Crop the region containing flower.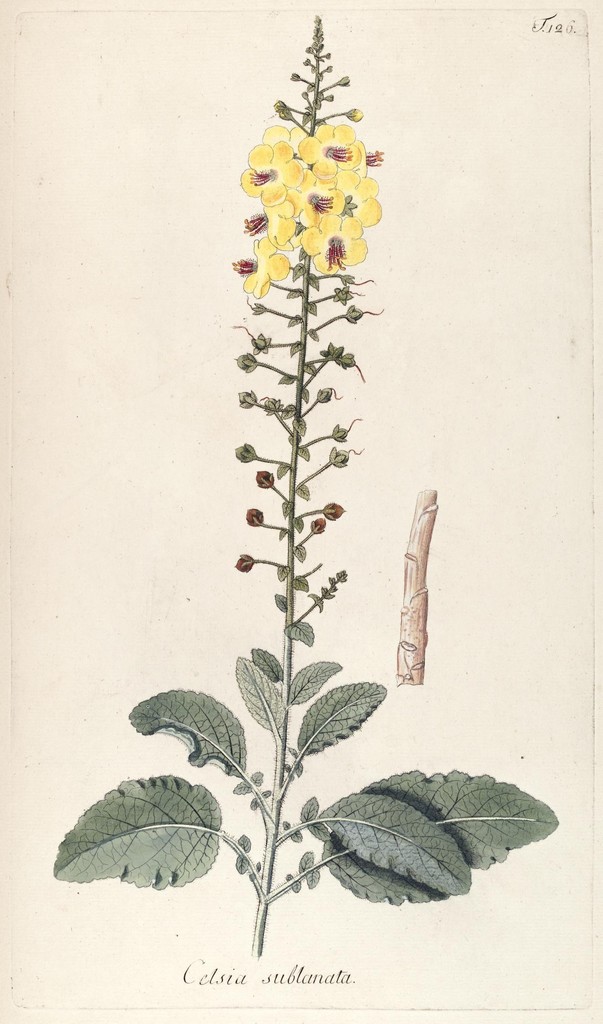
Crop region: 233 355 259 376.
